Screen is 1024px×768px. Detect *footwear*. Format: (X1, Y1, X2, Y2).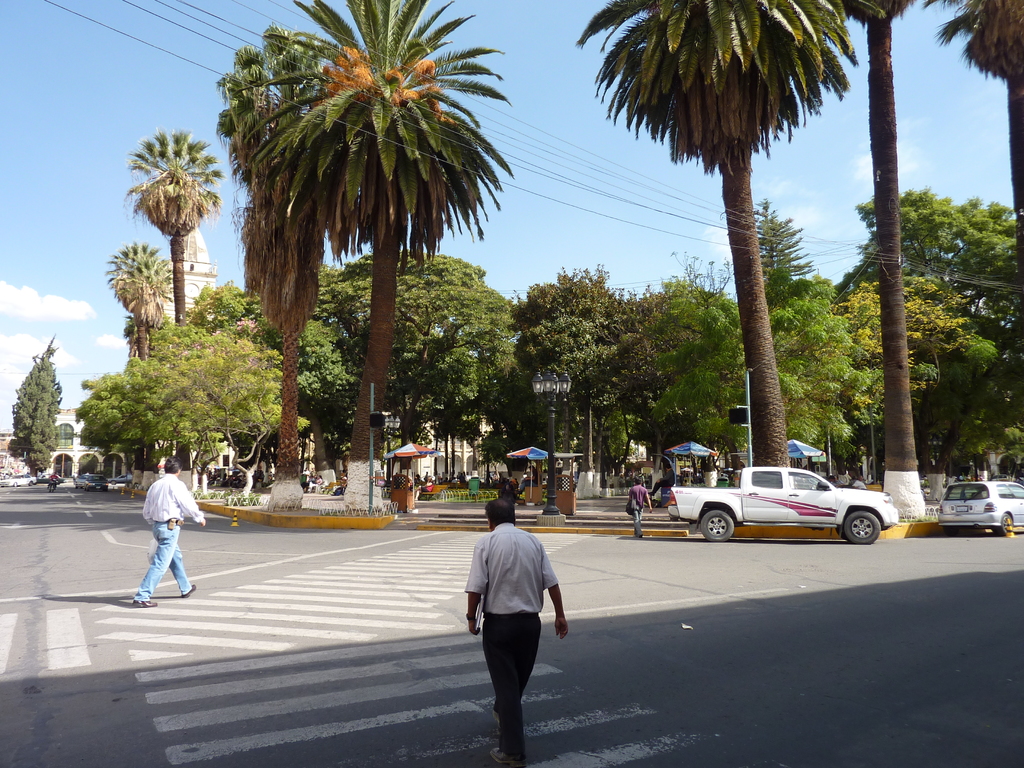
(177, 587, 196, 598).
